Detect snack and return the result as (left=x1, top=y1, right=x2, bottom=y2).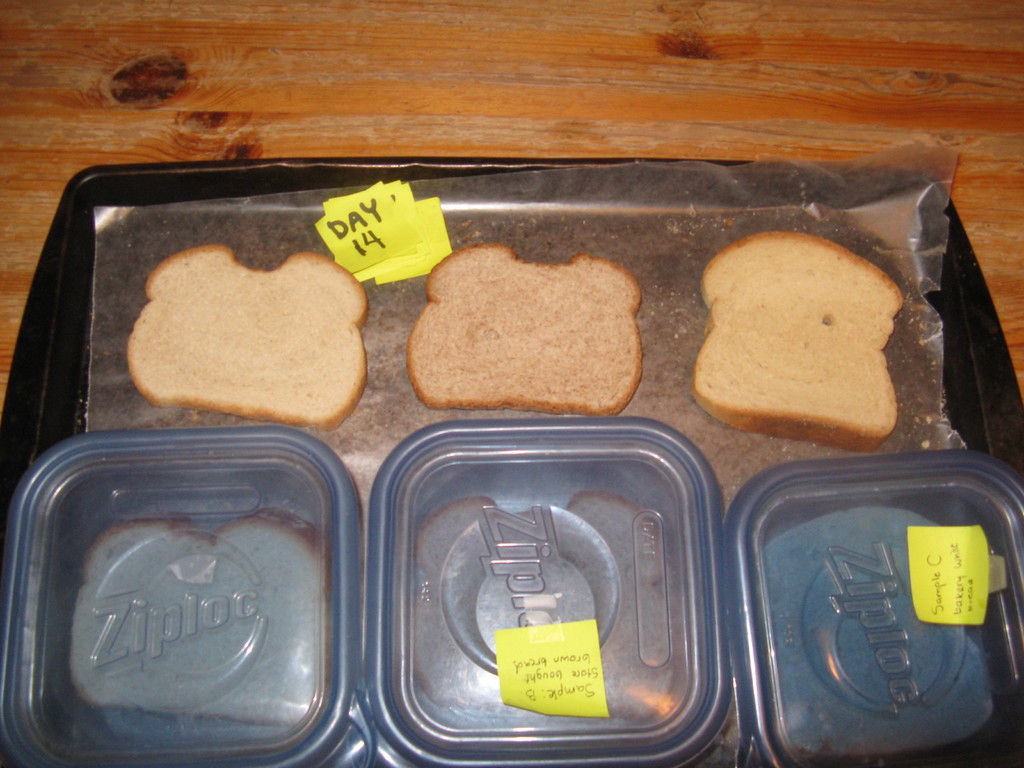
(left=68, top=506, right=328, bottom=722).
